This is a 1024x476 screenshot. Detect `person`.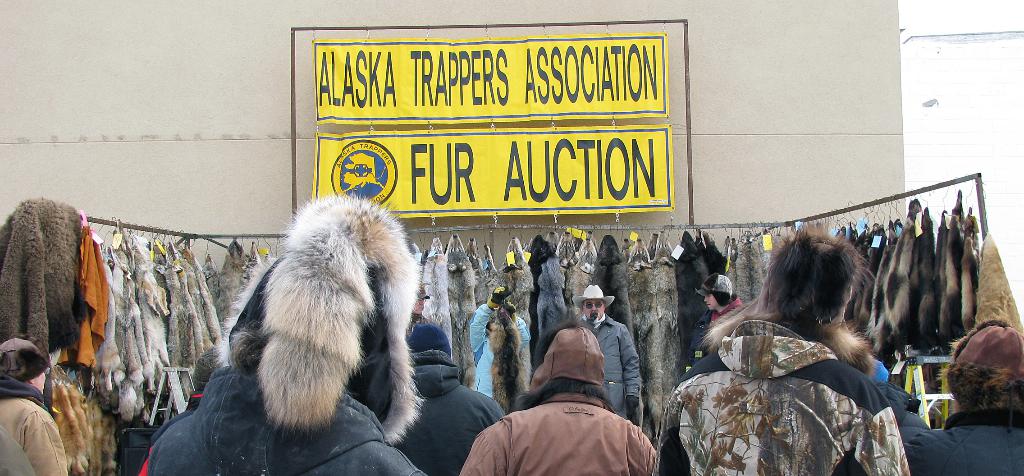
(x1=696, y1=226, x2=913, y2=471).
